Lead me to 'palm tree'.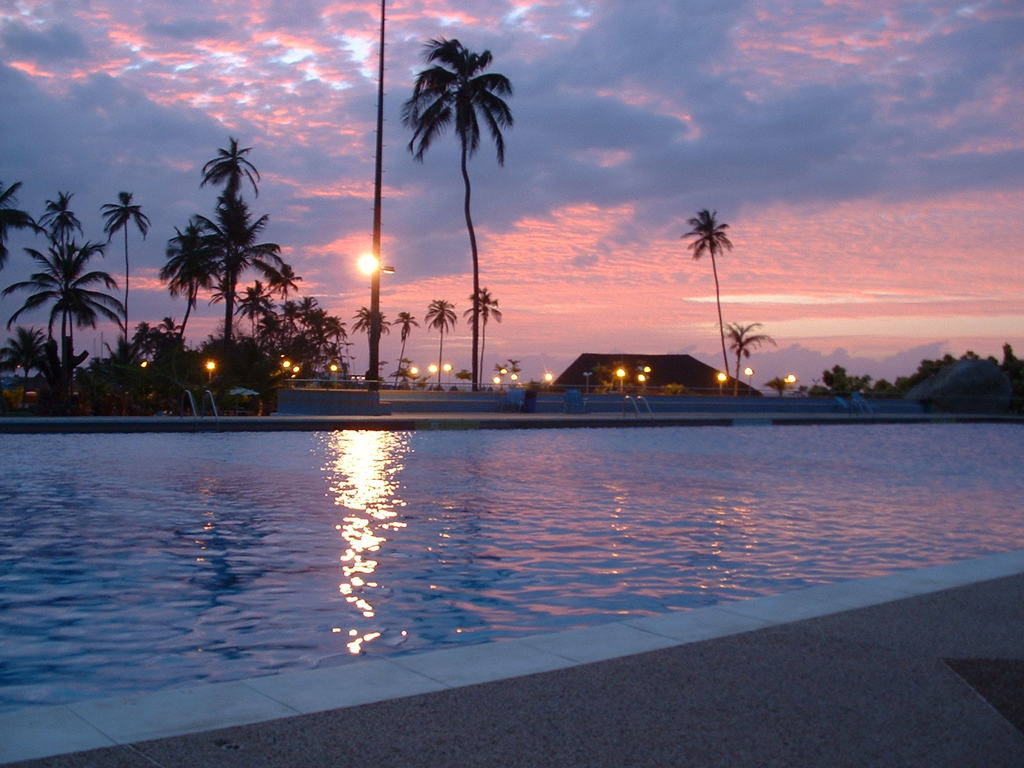
Lead to {"x1": 0, "y1": 178, "x2": 40, "y2": 292}.
